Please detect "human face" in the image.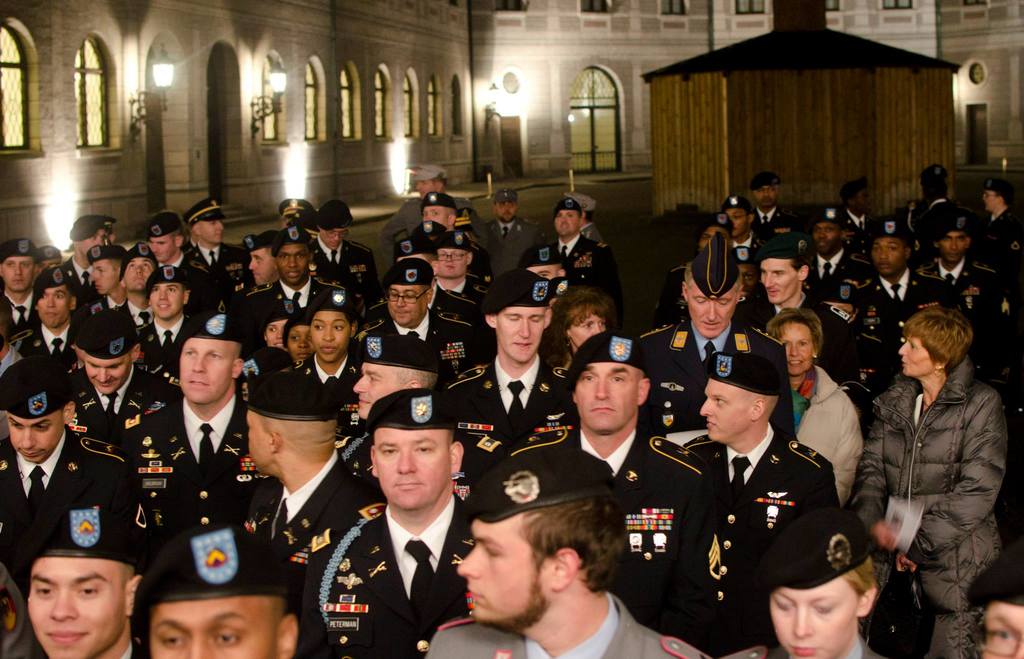
{"left": 493, "top": 305, "right": 547, "bottom": 358}.
